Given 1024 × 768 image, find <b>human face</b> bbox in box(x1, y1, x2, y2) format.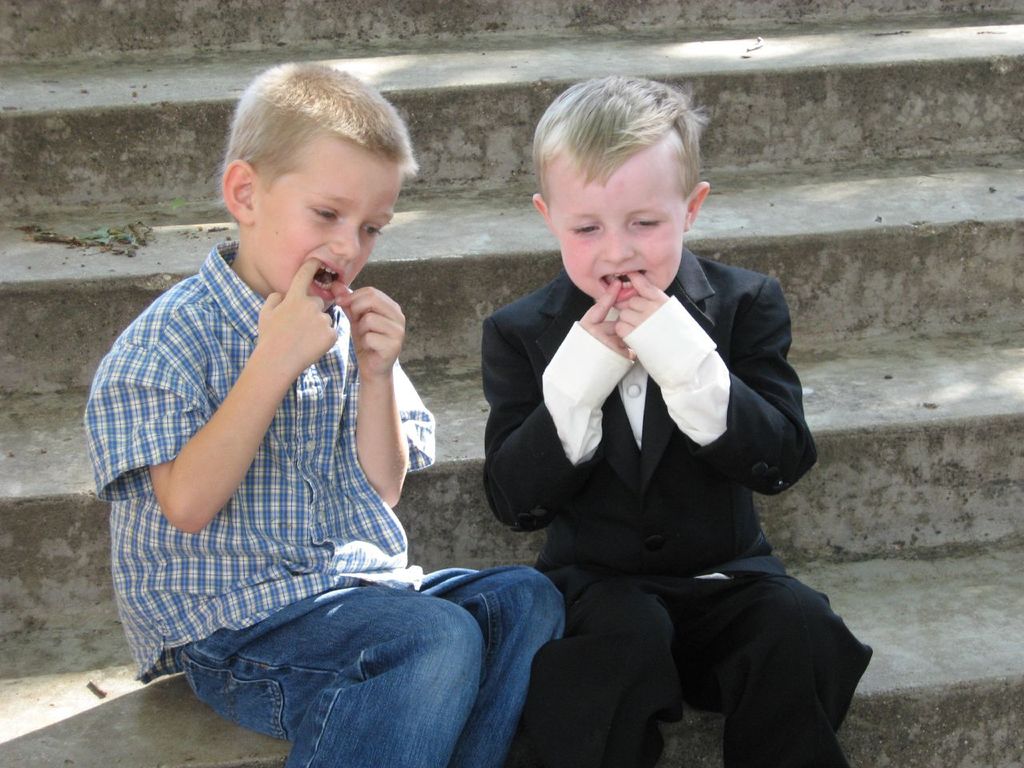
box(246, 160, 401, 306).
